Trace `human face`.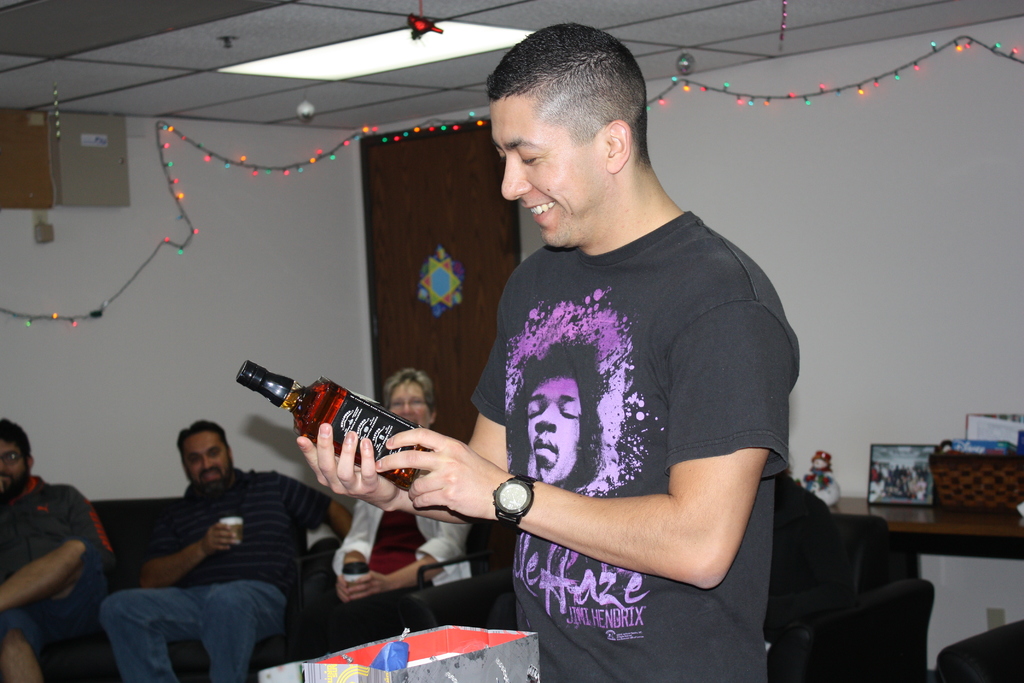
Traced to rect(522, 383, 583, 490).
